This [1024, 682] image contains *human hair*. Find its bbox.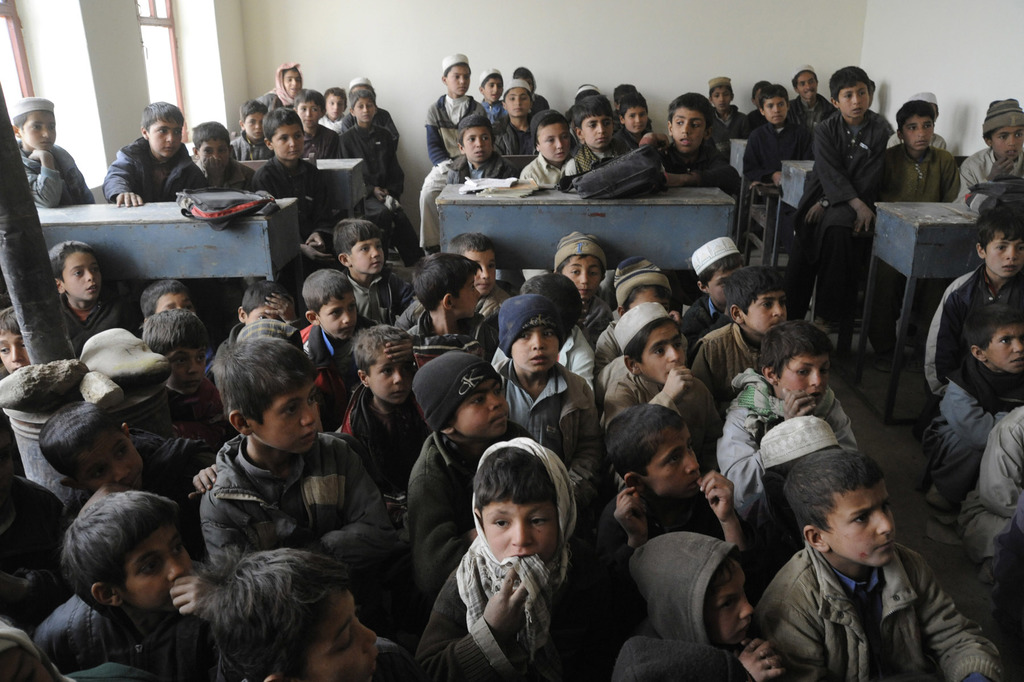
<region>669, 91, 708, 149</region>.
